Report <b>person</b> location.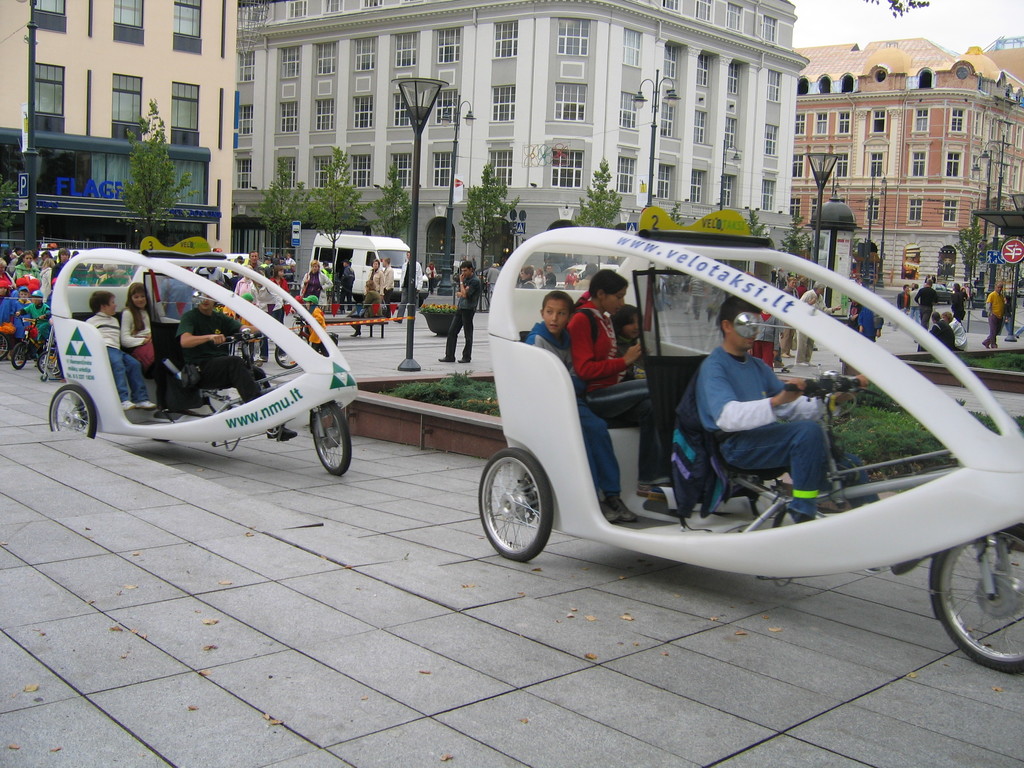
Report: [941, 312, 967, 351].
